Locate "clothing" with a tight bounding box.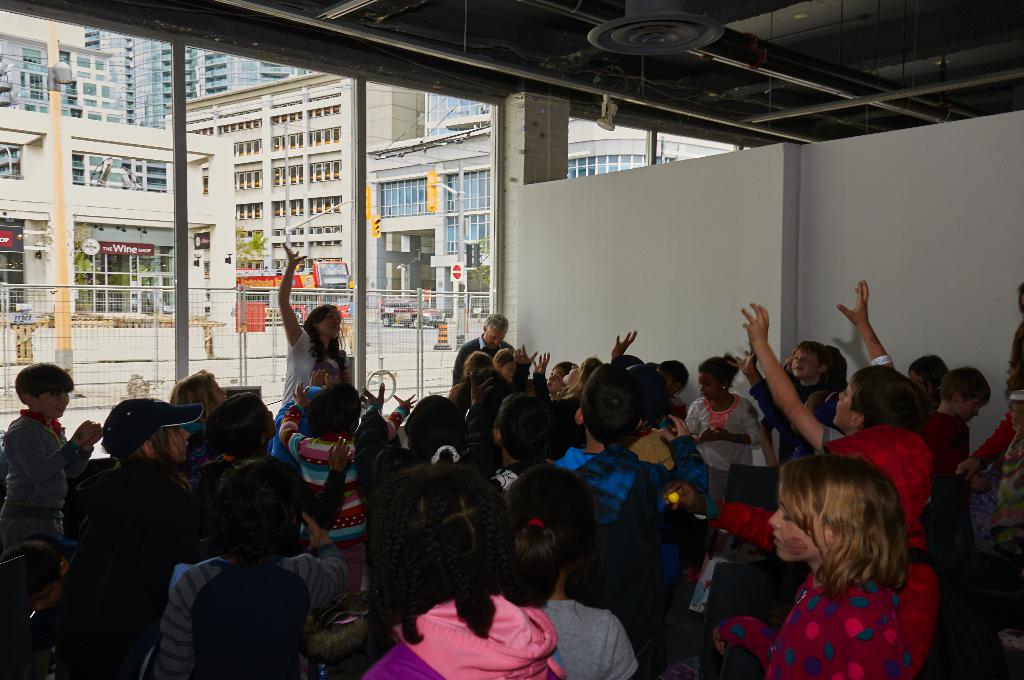
box(287, 429, 361, 620).
